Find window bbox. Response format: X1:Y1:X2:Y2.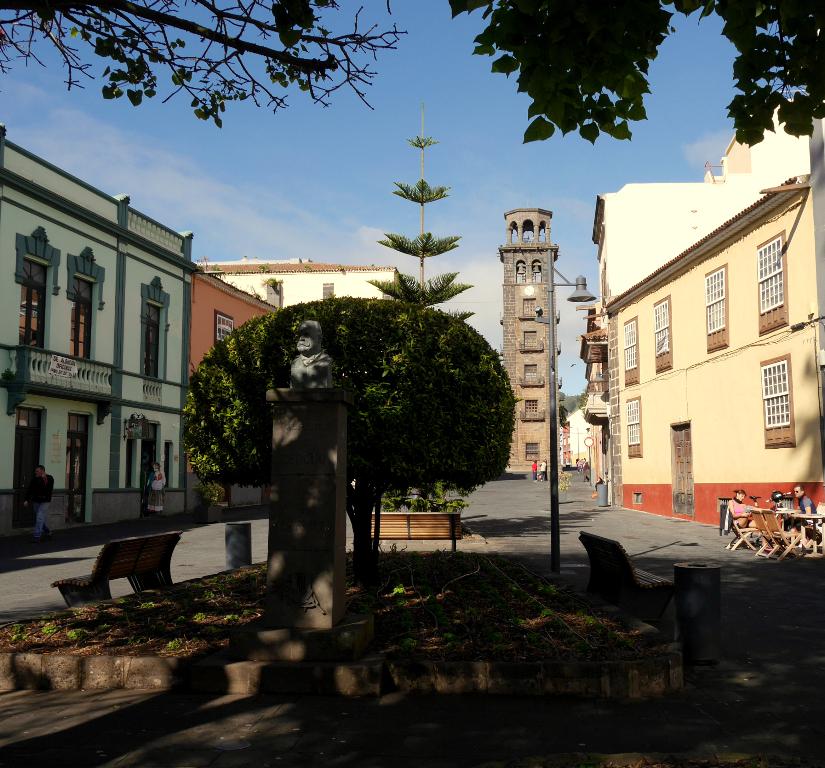
19:256:48:351.
